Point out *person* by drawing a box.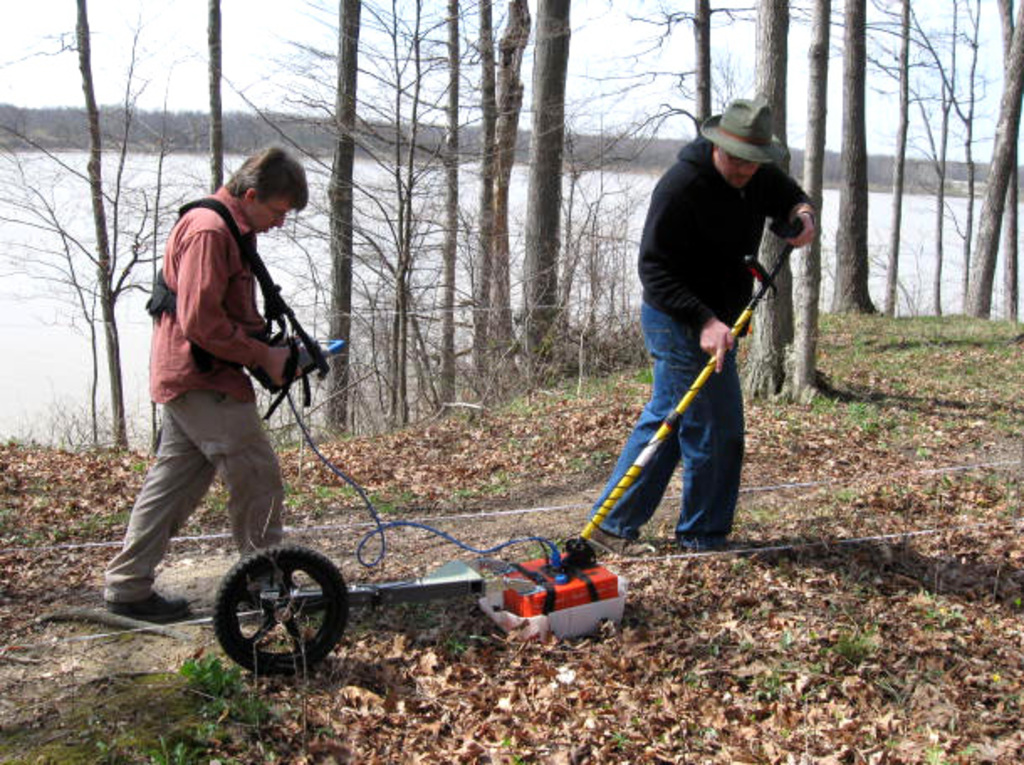
96,139,321,626.
